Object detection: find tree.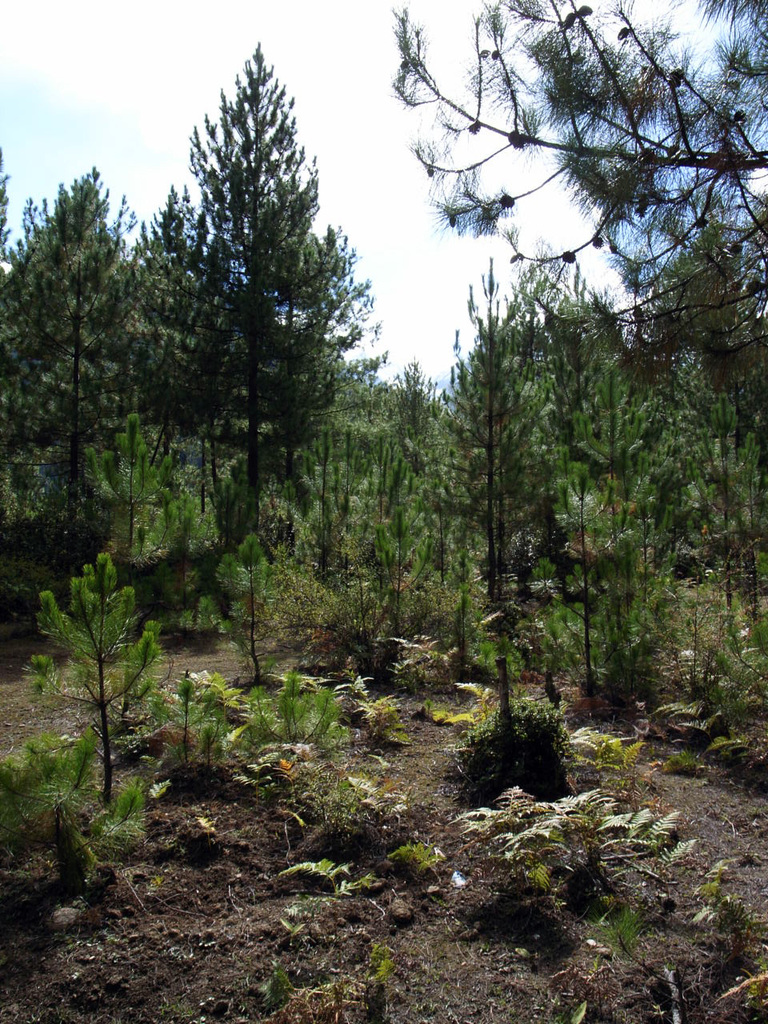
386:0:767:379.
